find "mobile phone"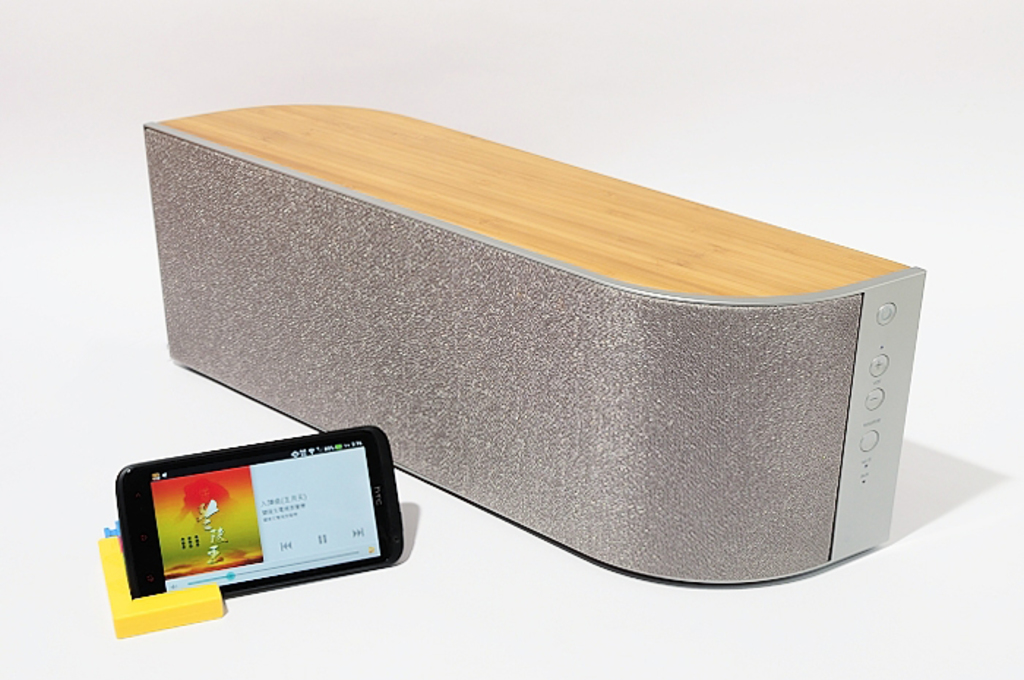
(left=116, top=423, right=404, bottom=600)
